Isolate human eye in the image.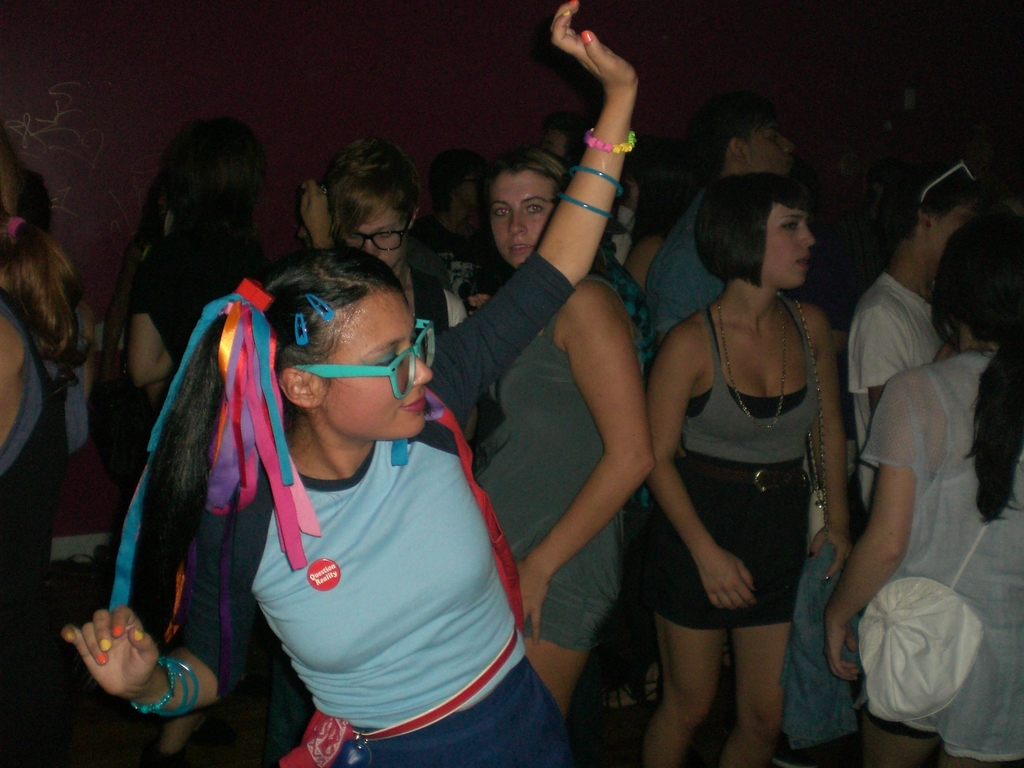
Isolated region: {"x1": 492, "y1": 206, "x2": 511, "y2": 223}.
